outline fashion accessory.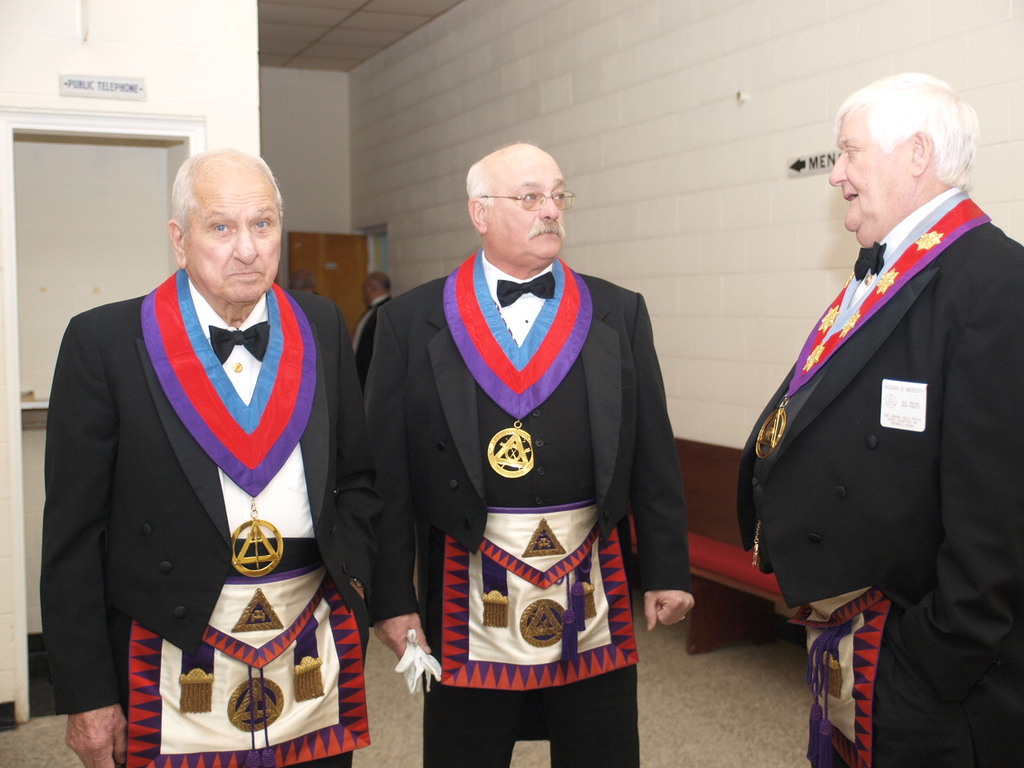
Outline: [left=498, top=270, right=557, bottom=314].
